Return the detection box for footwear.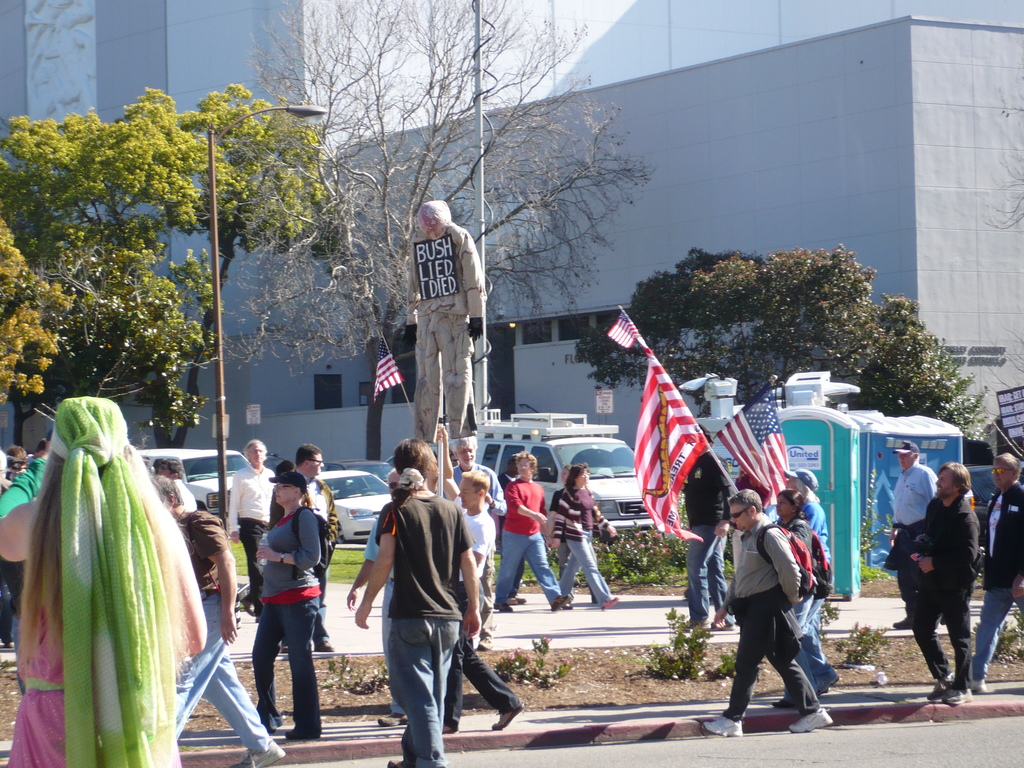
[442, 722, 457, 735].
